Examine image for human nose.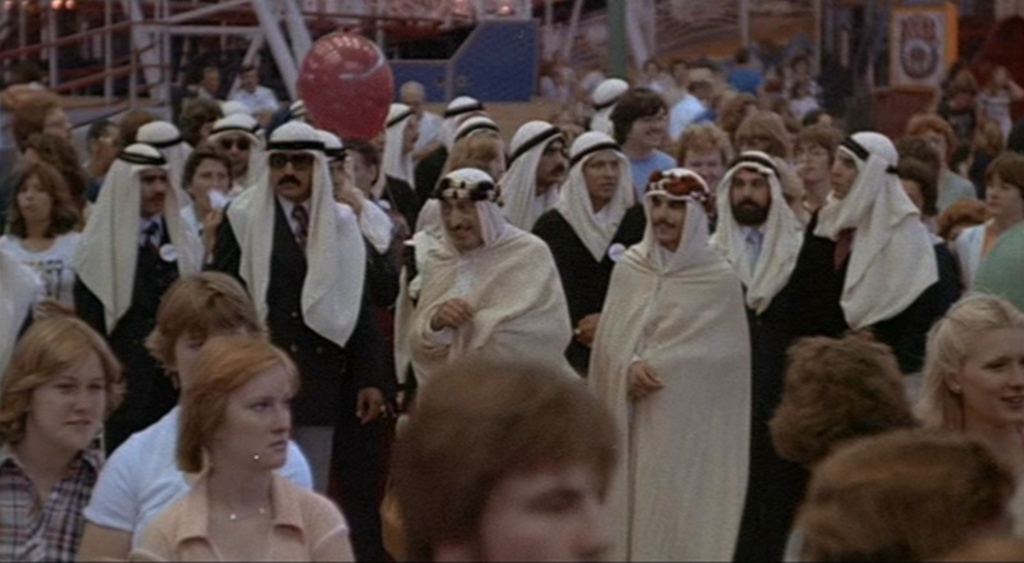
Examination result: 274, 403, 288, 431.
